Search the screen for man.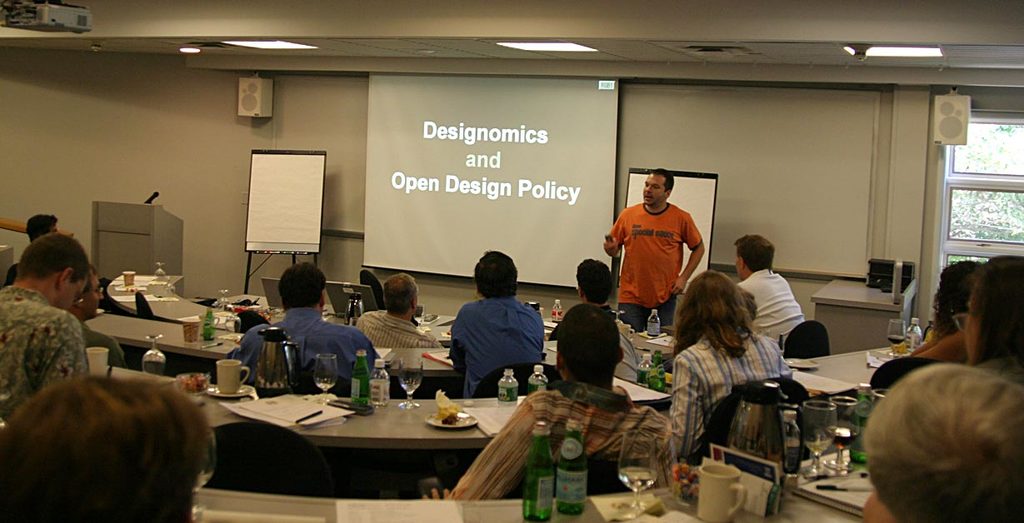
Found at bbox=(422, 302, 679, 501).
